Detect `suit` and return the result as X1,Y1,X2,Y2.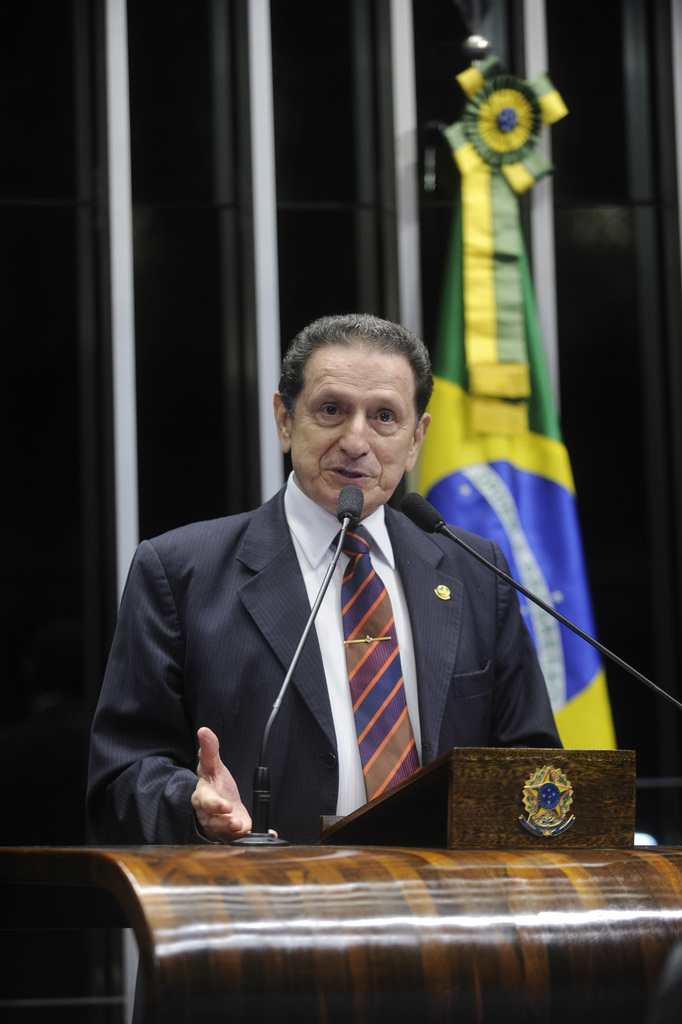
80,410,448,861.
